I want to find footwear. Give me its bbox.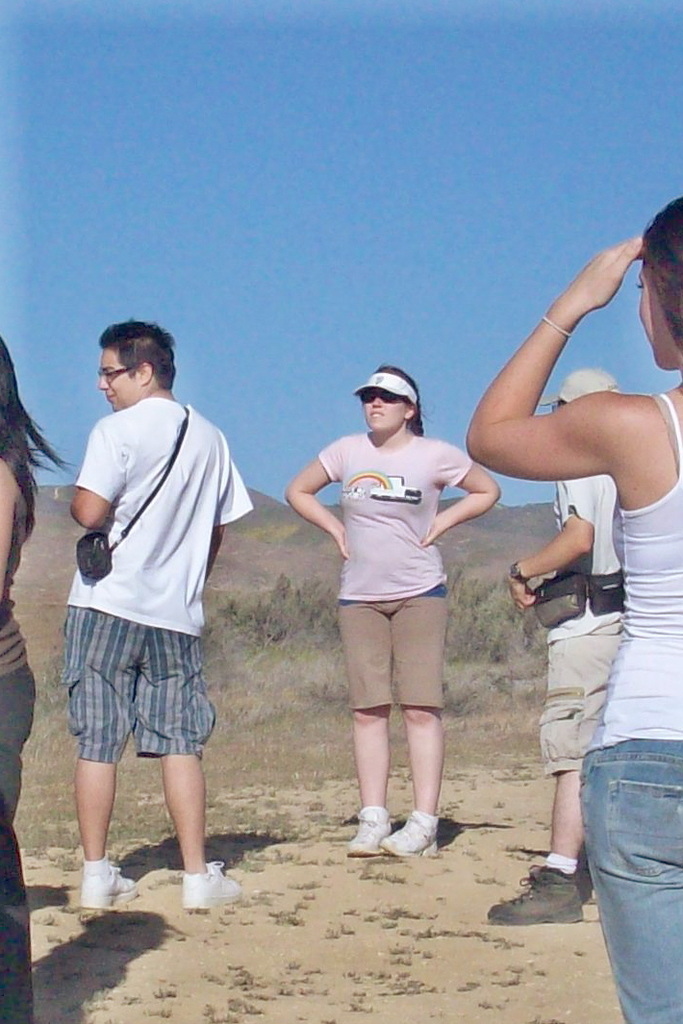
382, 816, 443, 861.
